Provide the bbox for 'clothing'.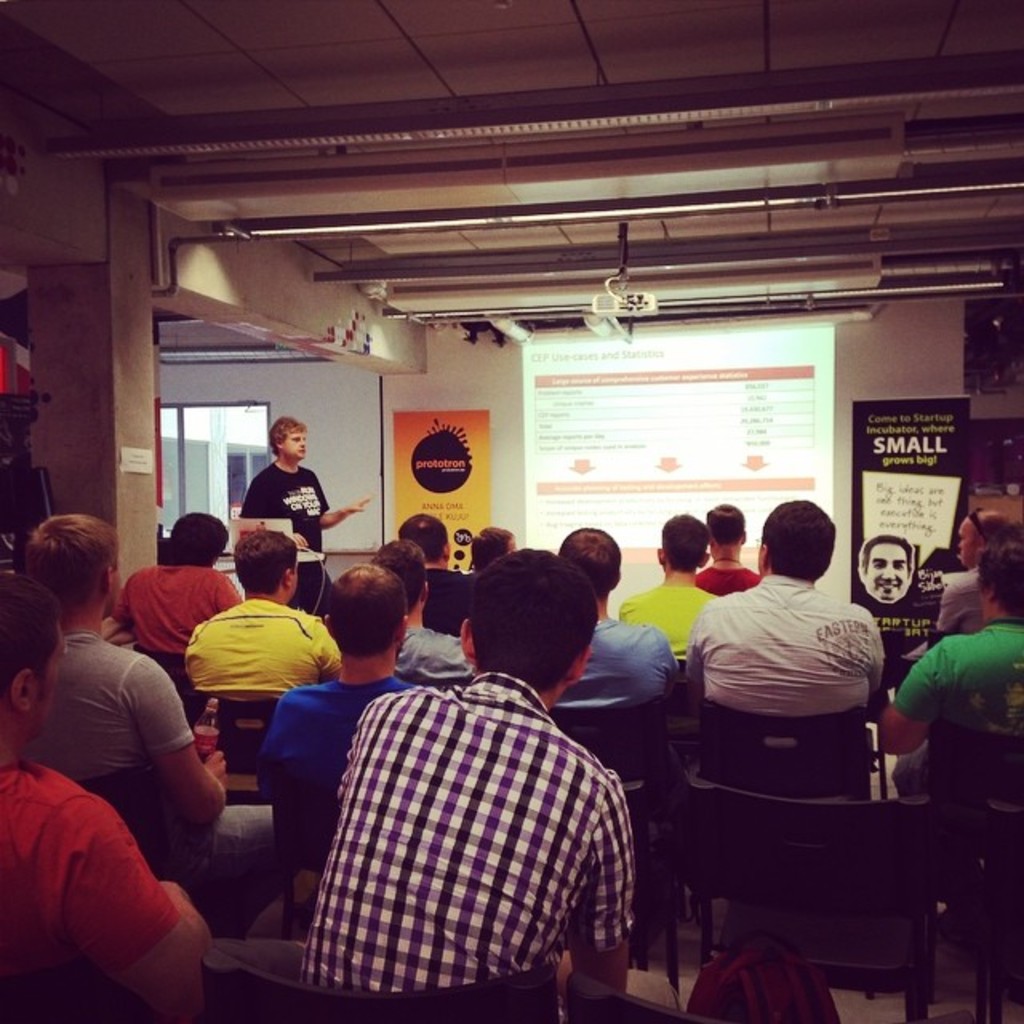
<bbox>0, 734, 176, 1022</bbox>.
